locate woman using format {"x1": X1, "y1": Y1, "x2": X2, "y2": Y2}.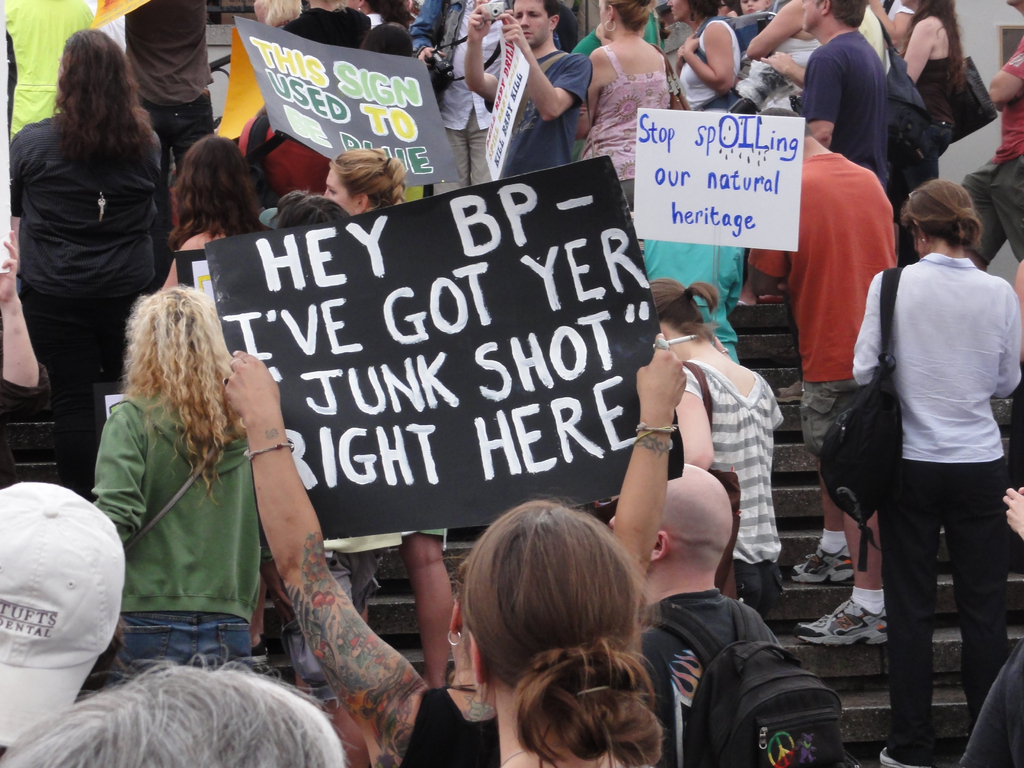
{"x1": 652, "y1": 279, "x2": 785, "y2": 623}.
